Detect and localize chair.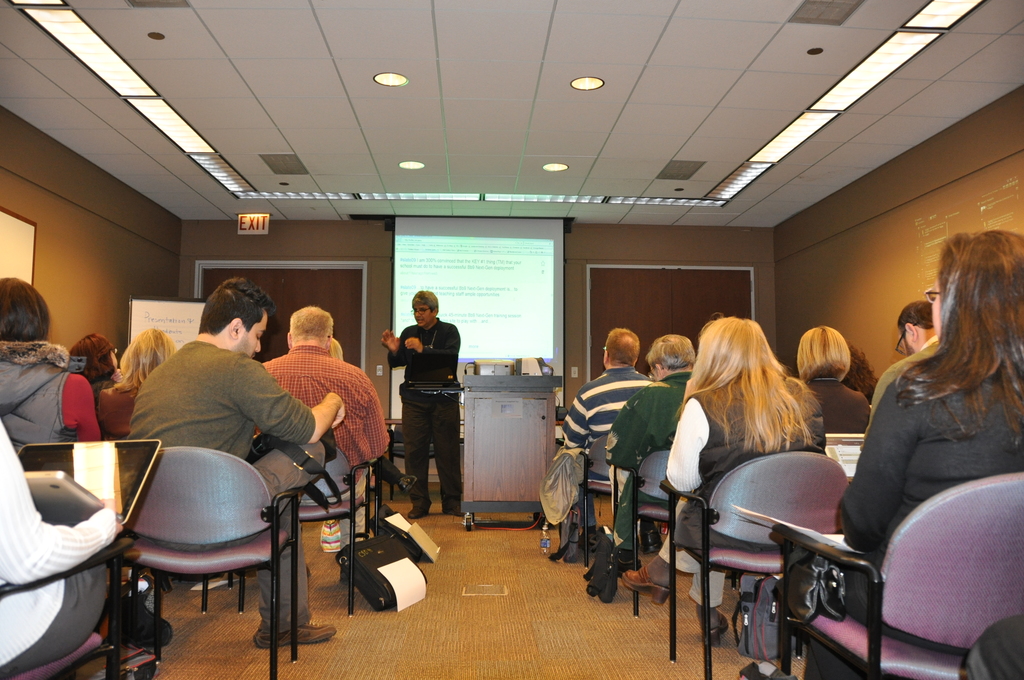
Localized at x1=358, y1=459, x2=389, y2=529.
